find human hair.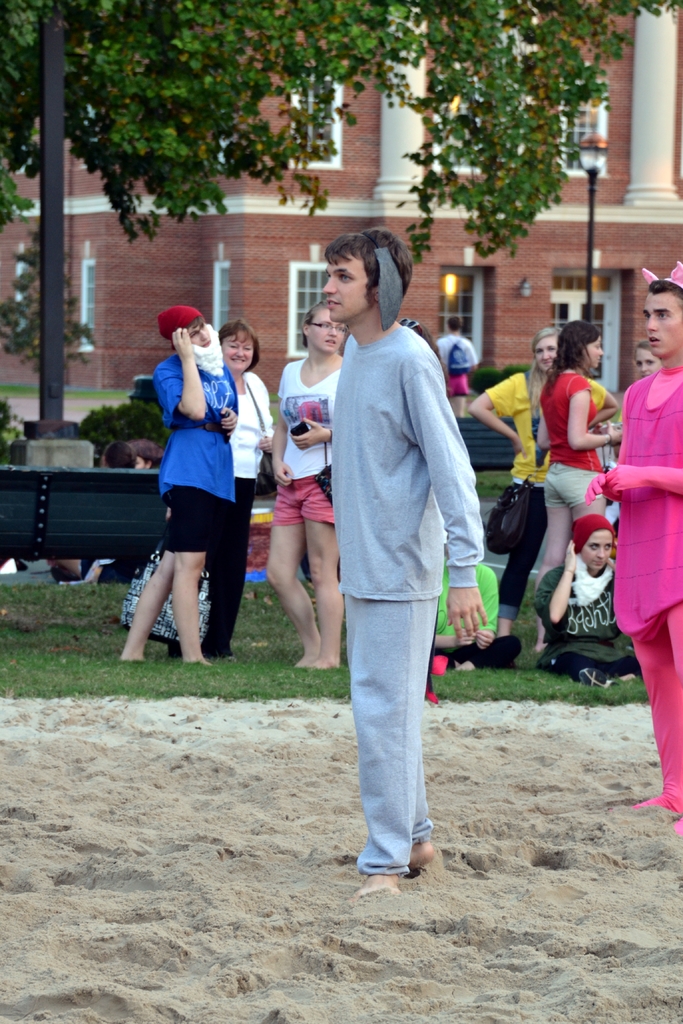
<box>548,319,600,401</box>.
